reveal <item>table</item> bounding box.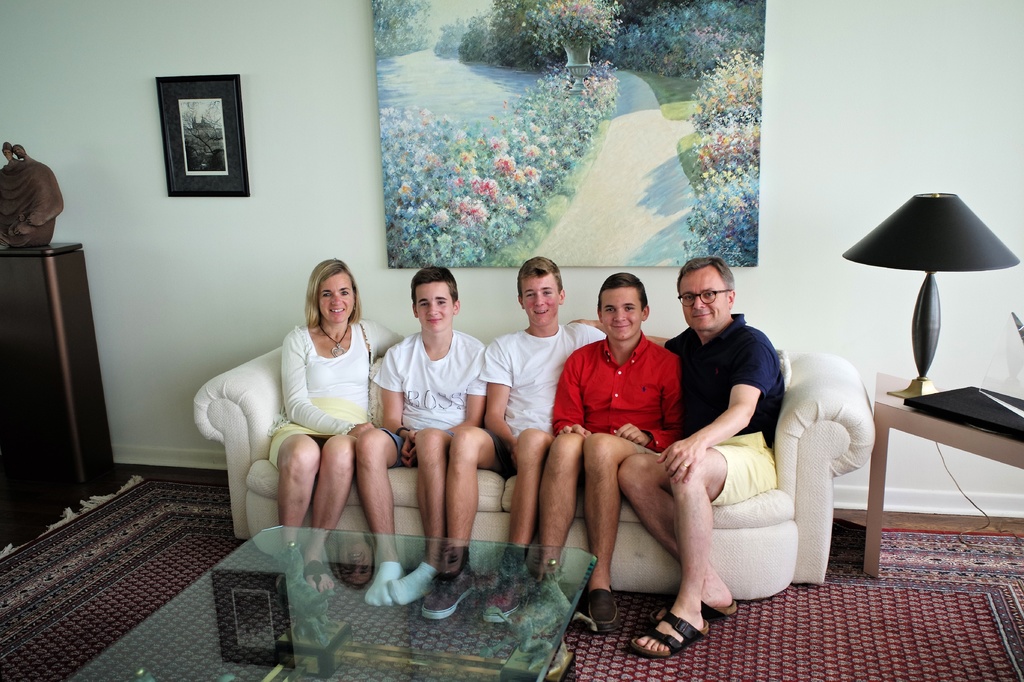
Revealed: bbox=(870, 365, 1016, 561).
